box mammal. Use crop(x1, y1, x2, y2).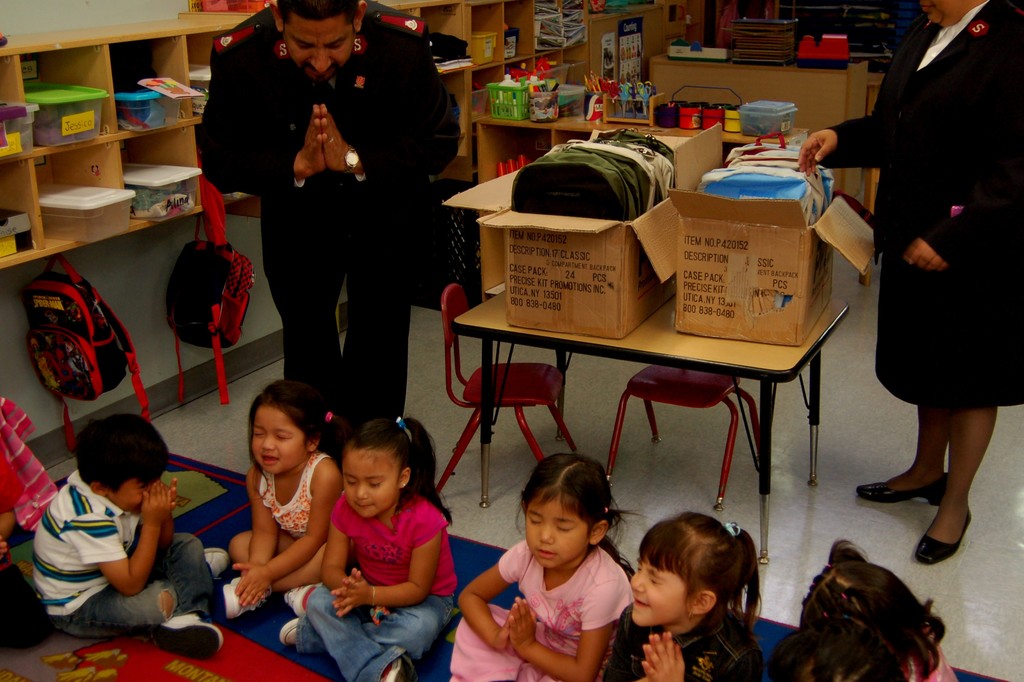
crop(191, 0, 458, 467).
